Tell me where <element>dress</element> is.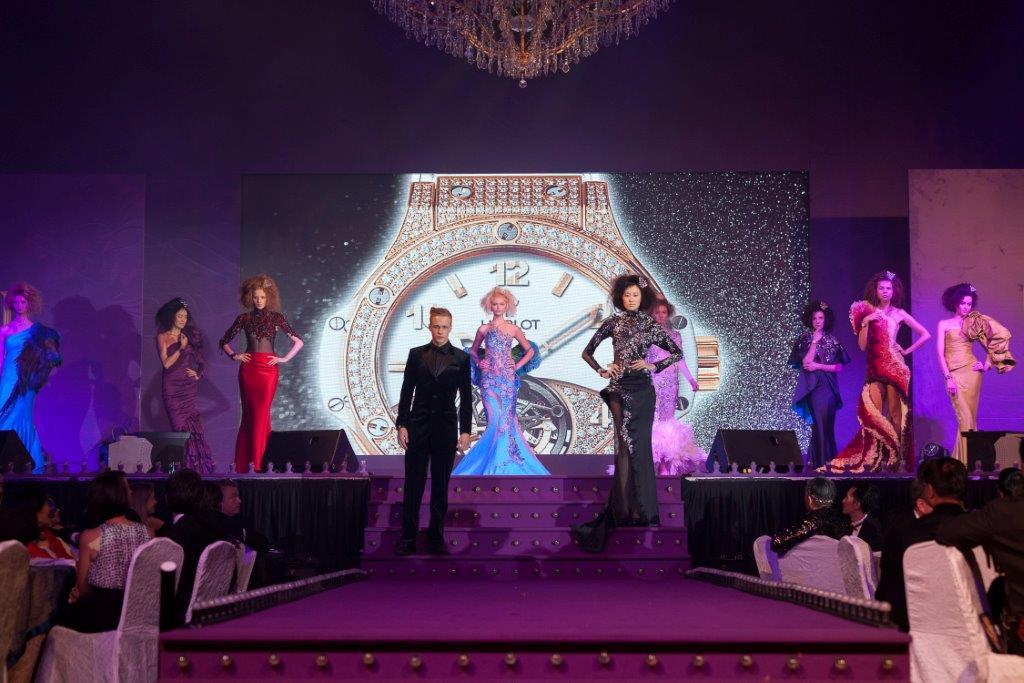
<element>dress</element> is at [25,537,79,563].
